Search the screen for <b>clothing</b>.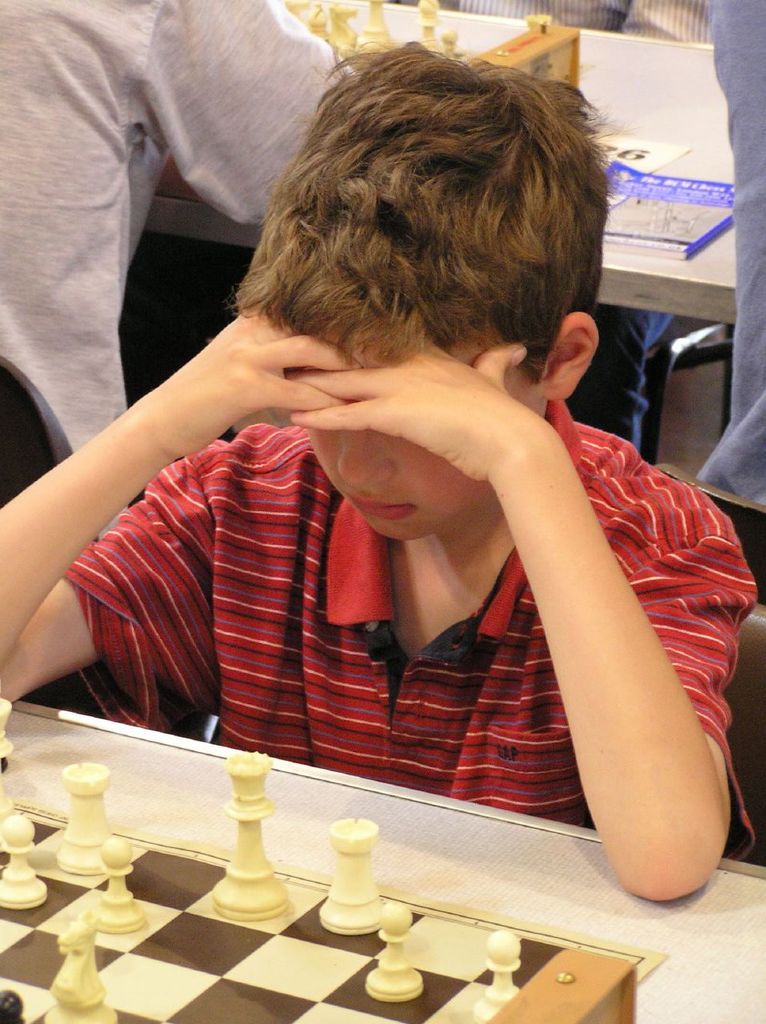
Found at [left=178, top=398, right=718, bottom=845].
